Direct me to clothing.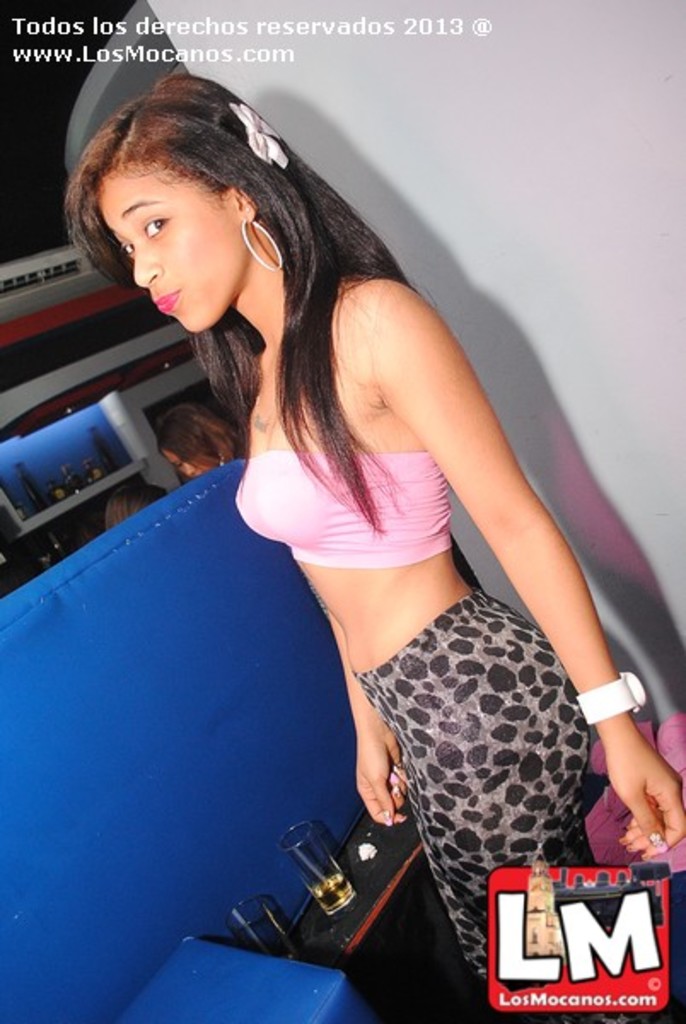
Direction: <bbox>280, 532, 621, 939</bbox>.
